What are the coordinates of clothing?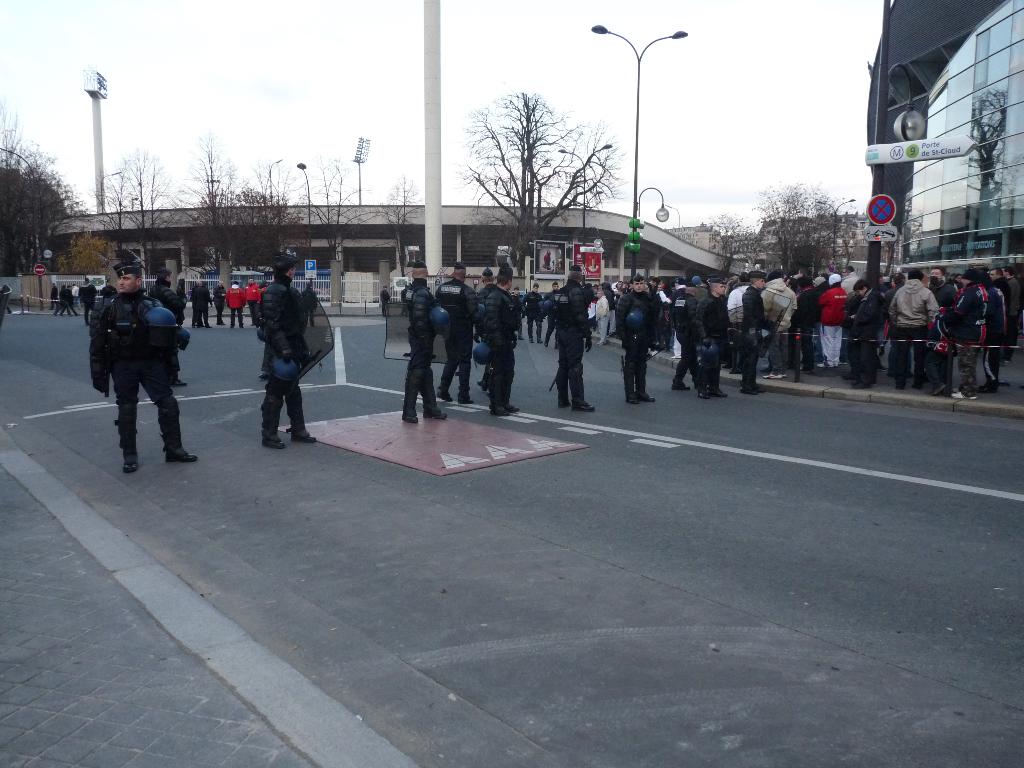
select_region(82, 284, 182, 460).
